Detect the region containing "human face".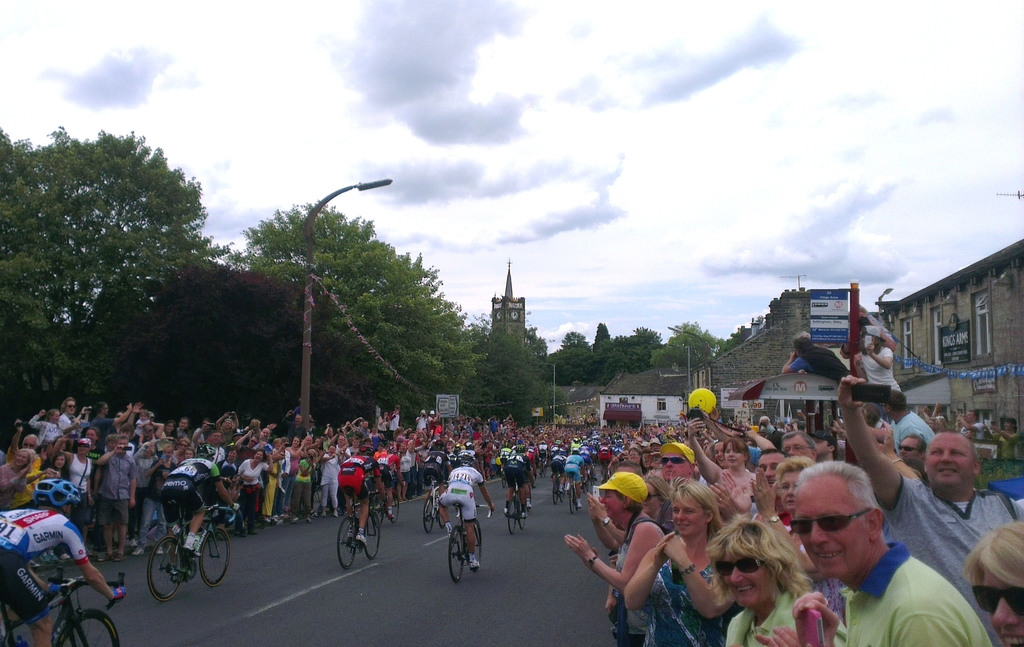
detection(120, 428, 131, 440).
